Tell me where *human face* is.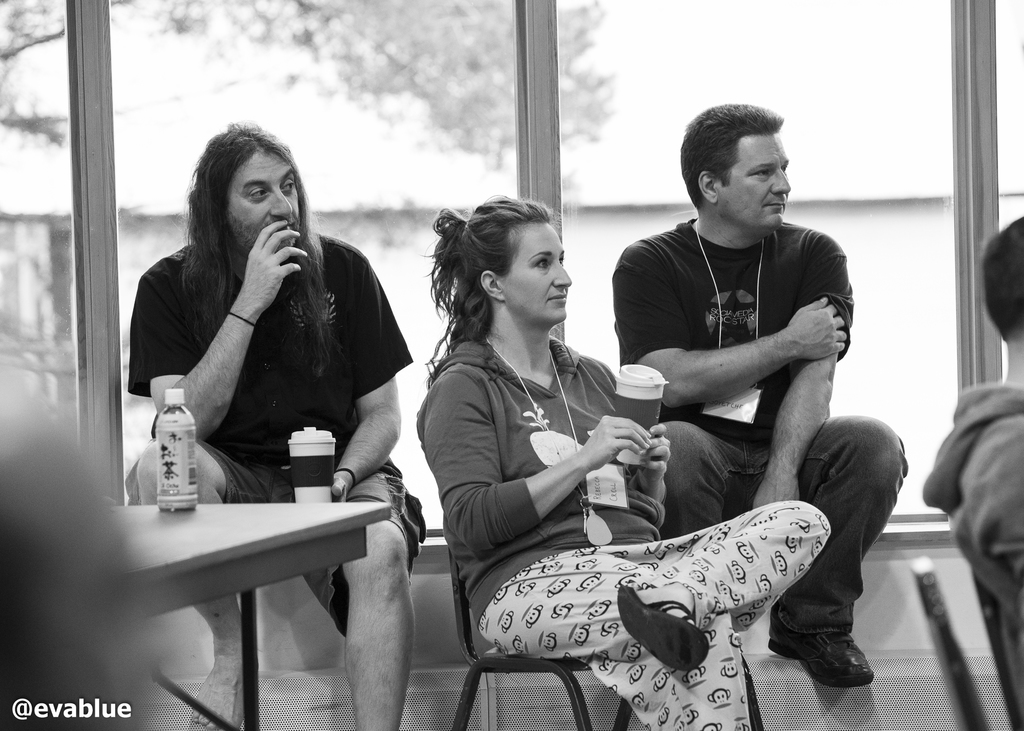
*human face* is at 231/147/301/260.
